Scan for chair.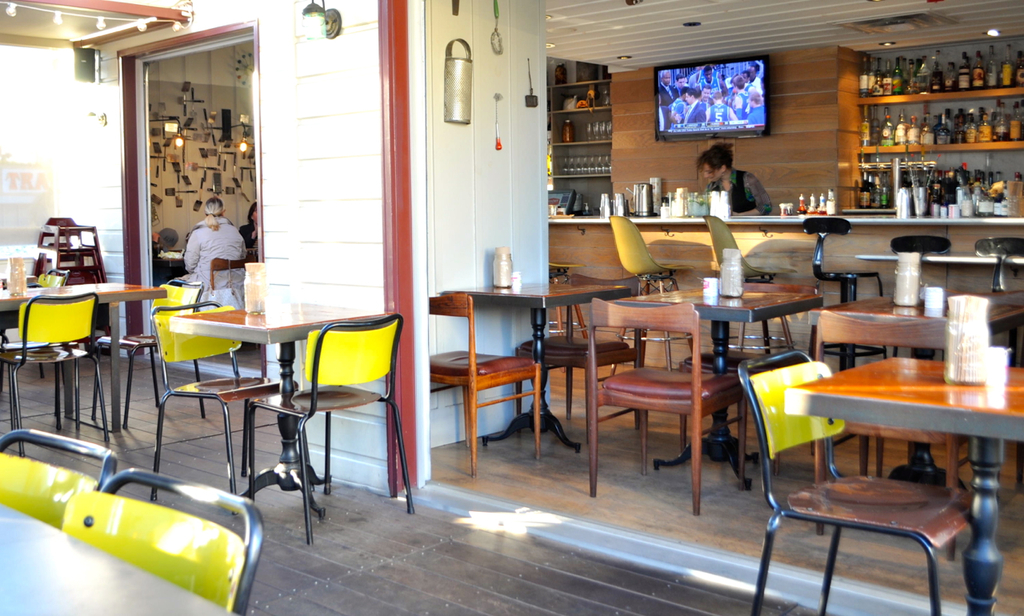
Scan result: [x1=148, y1=302, x2=312, y2=522].
